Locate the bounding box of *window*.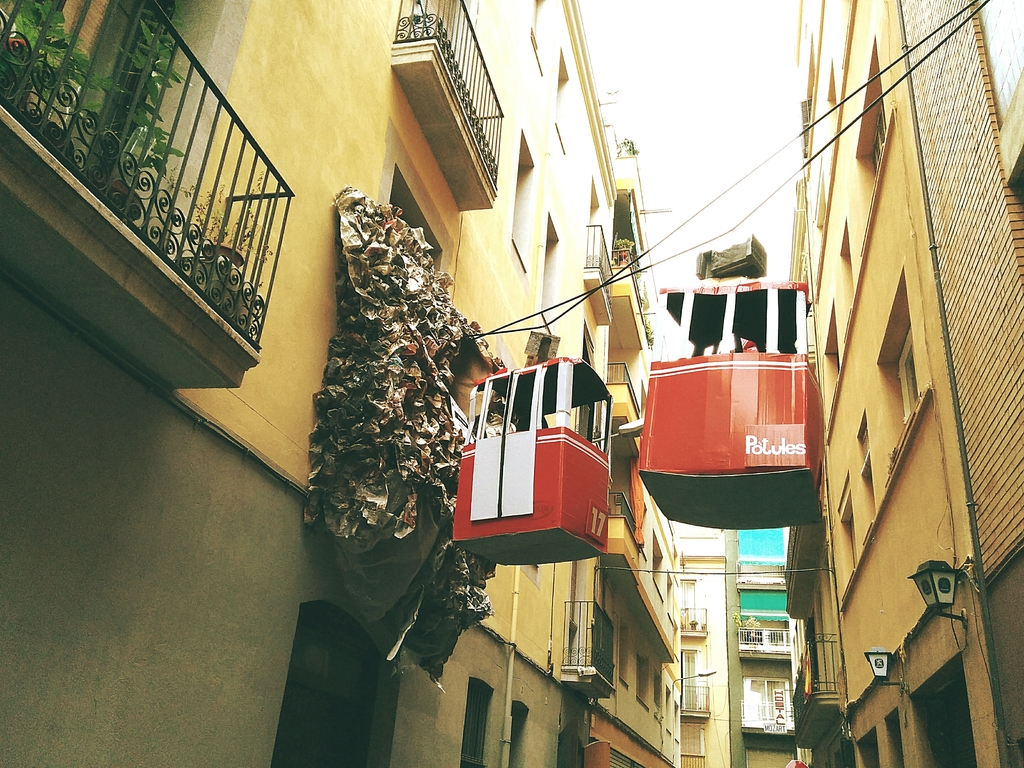
Bounding box: <bbox>849, 412, 890, 550</bbox>.
